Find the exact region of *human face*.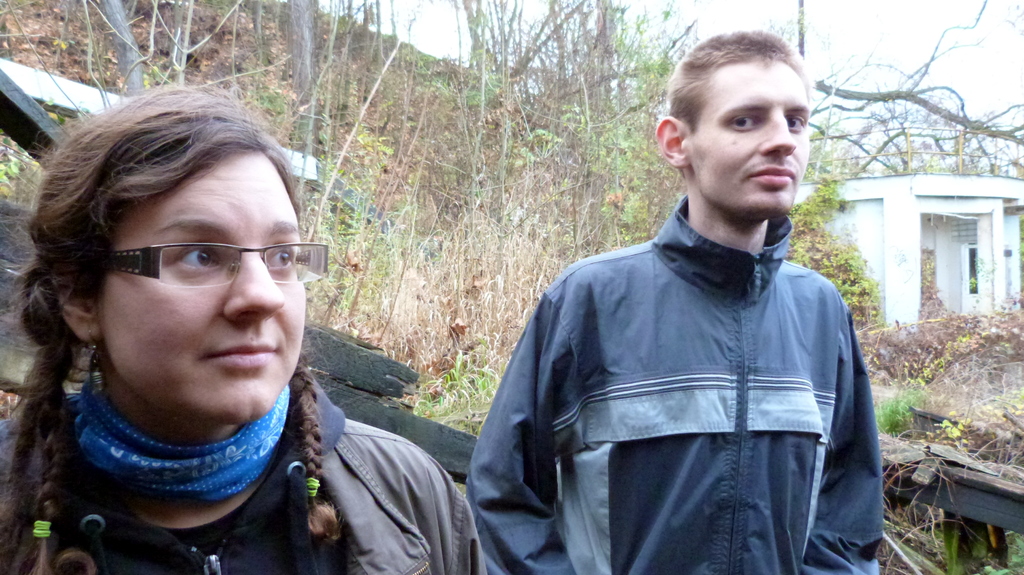
Exact region: (687,59,813,216).
